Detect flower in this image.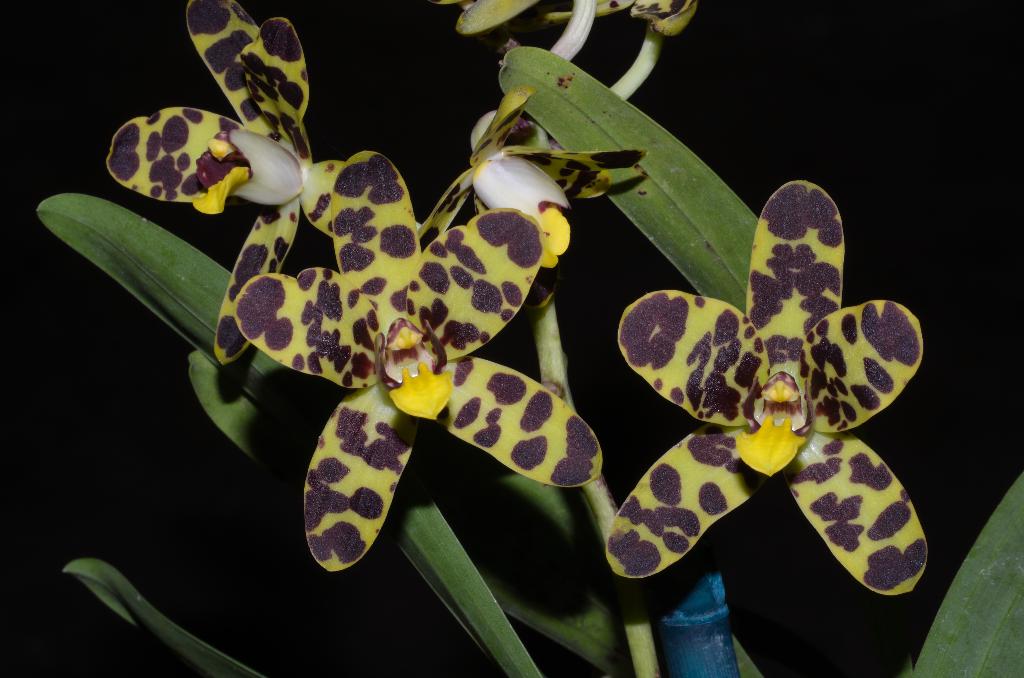
Detection: x1=104, y1=0, x2=421, y2=369.
